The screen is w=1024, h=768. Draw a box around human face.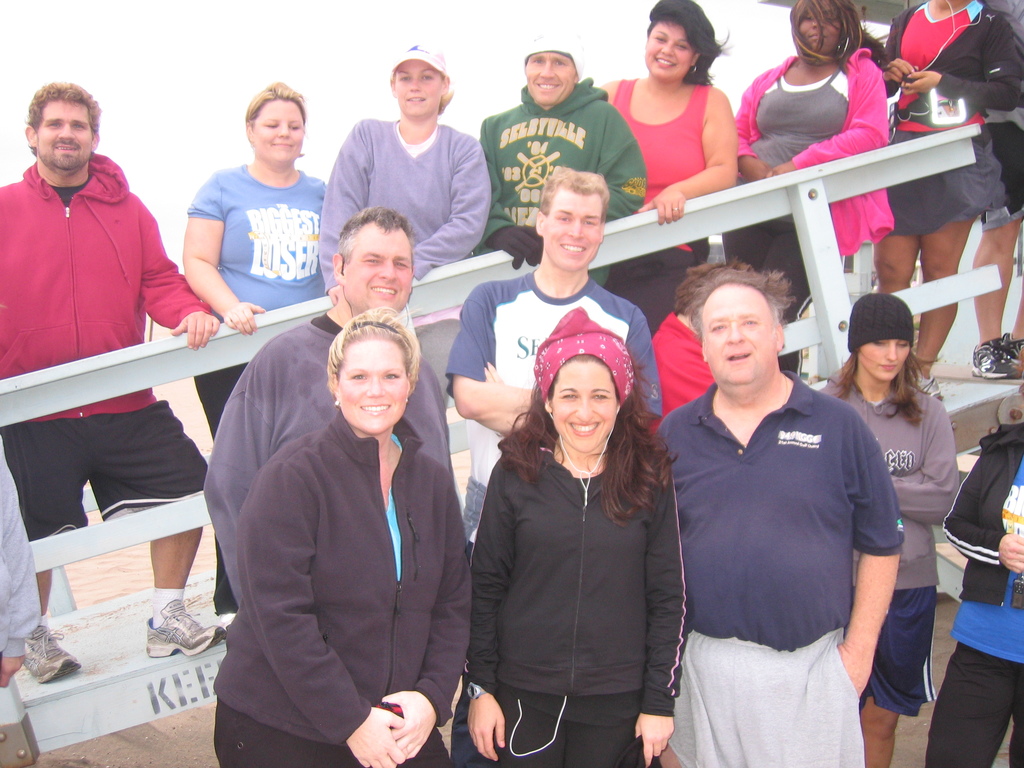
396, 58, 442, 122.
